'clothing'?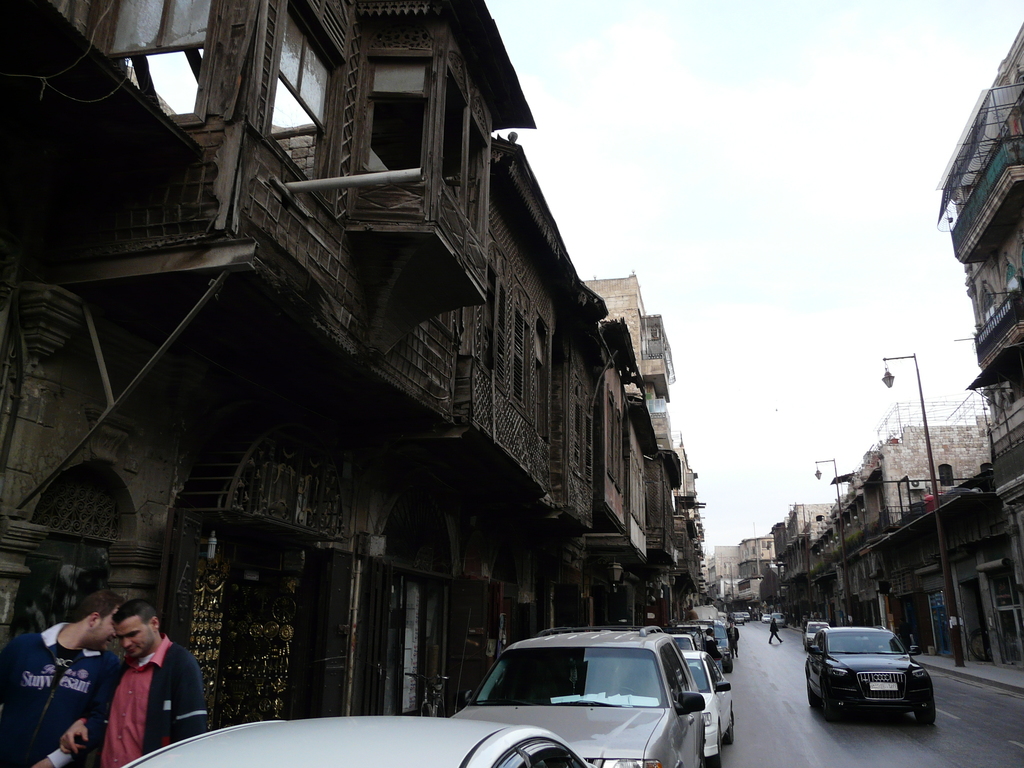
(left=704, top=632, right=724, bottom=673)
